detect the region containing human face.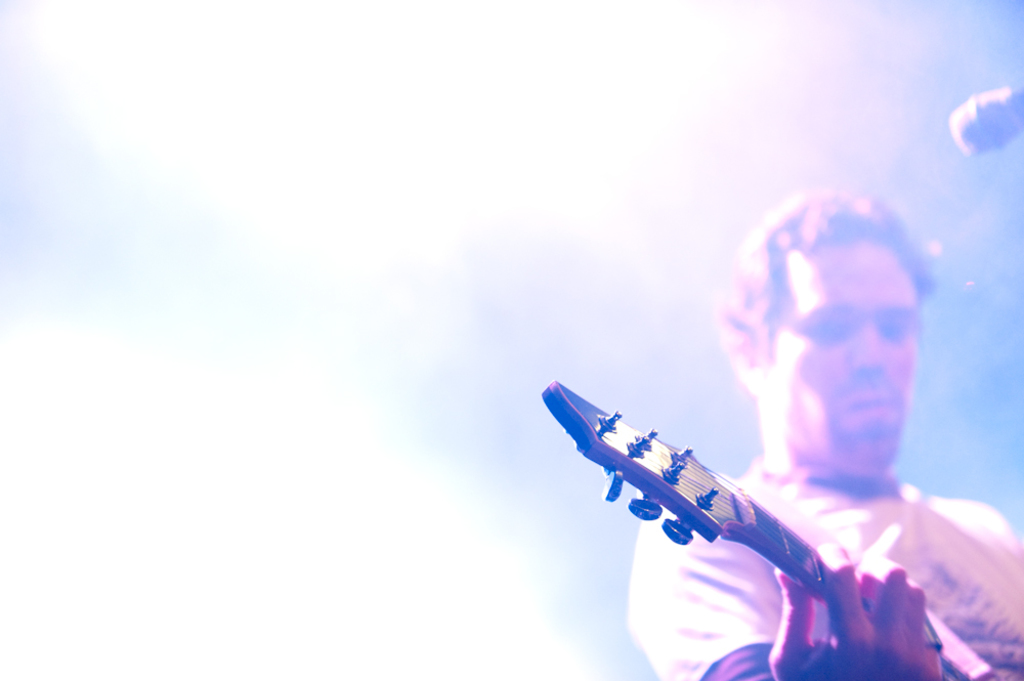
763:238:924:468.
